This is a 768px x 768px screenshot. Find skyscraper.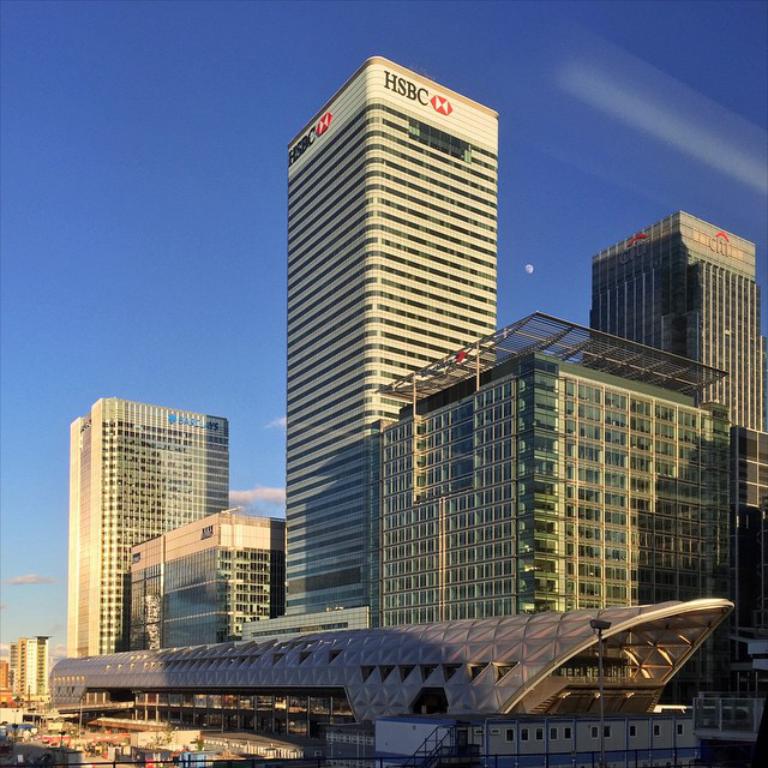
Bounding box: l=263, t=49, r=535, b=641.
